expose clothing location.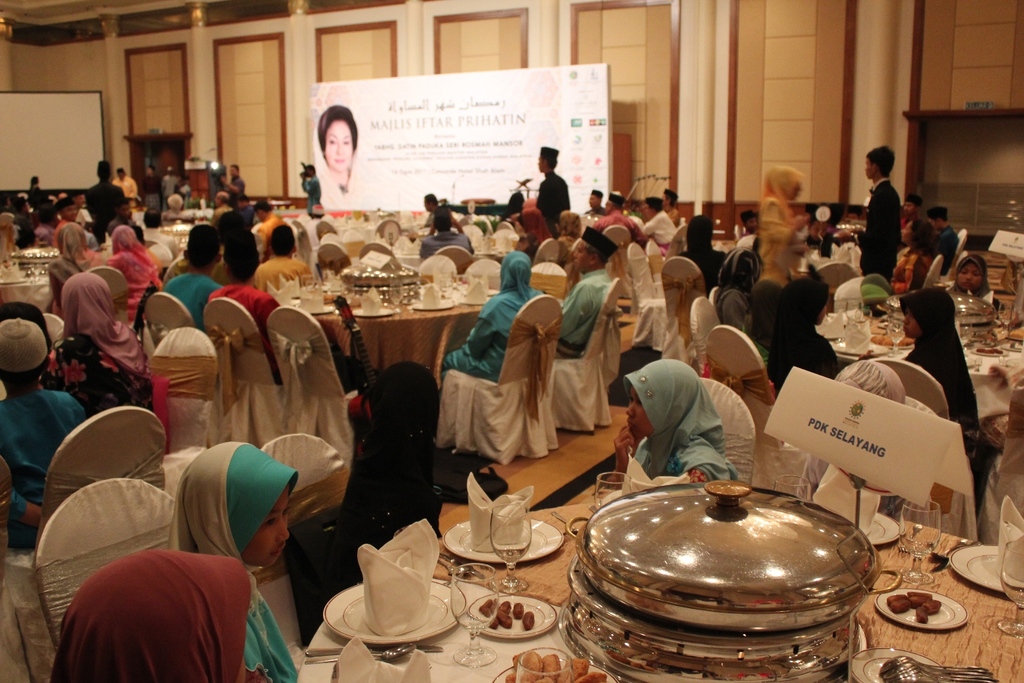
Exposed at (36,272,154,419).
